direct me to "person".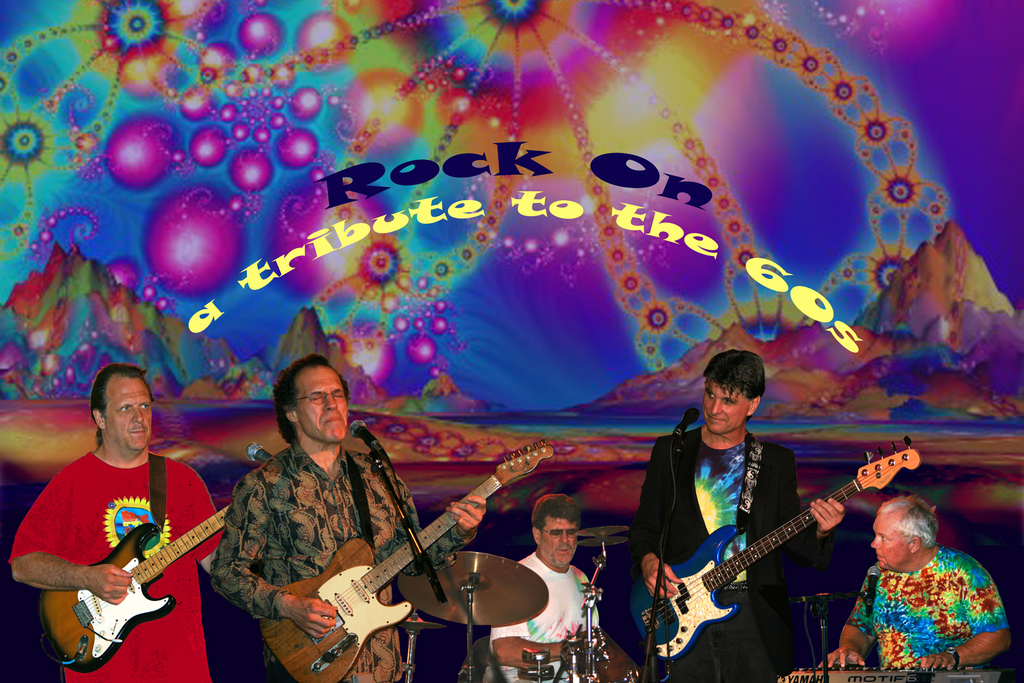
Direction: x1=636, y1=344, x2=846, y2=682.
